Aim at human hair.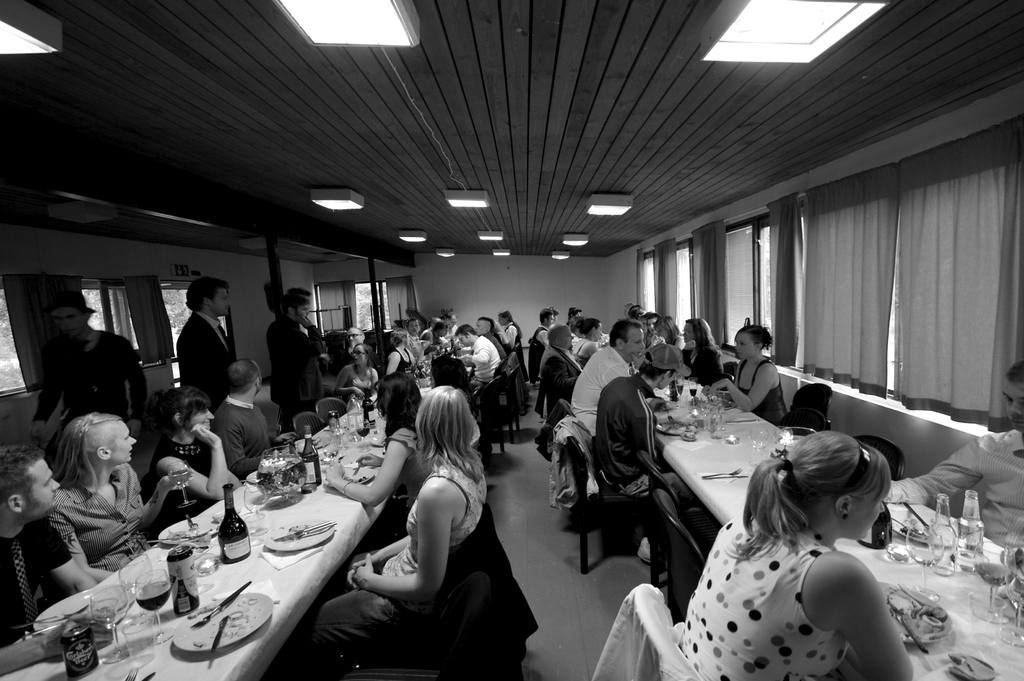
Aimed at left=539, top=308, right=551, bottom=325.
